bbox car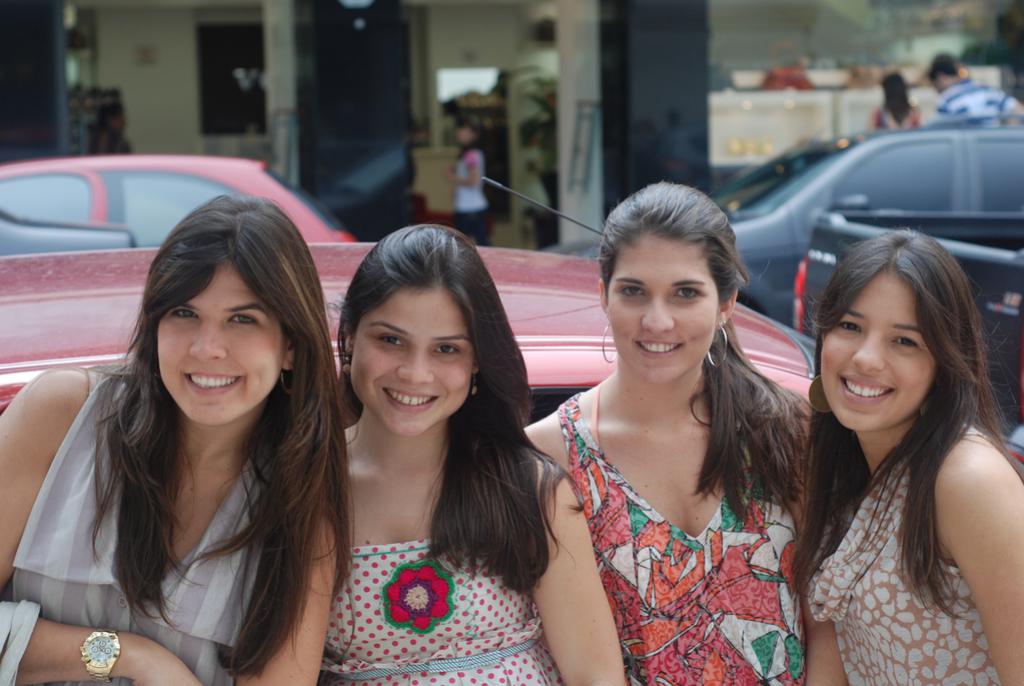
l=538, t=114, r=1023, b=325
